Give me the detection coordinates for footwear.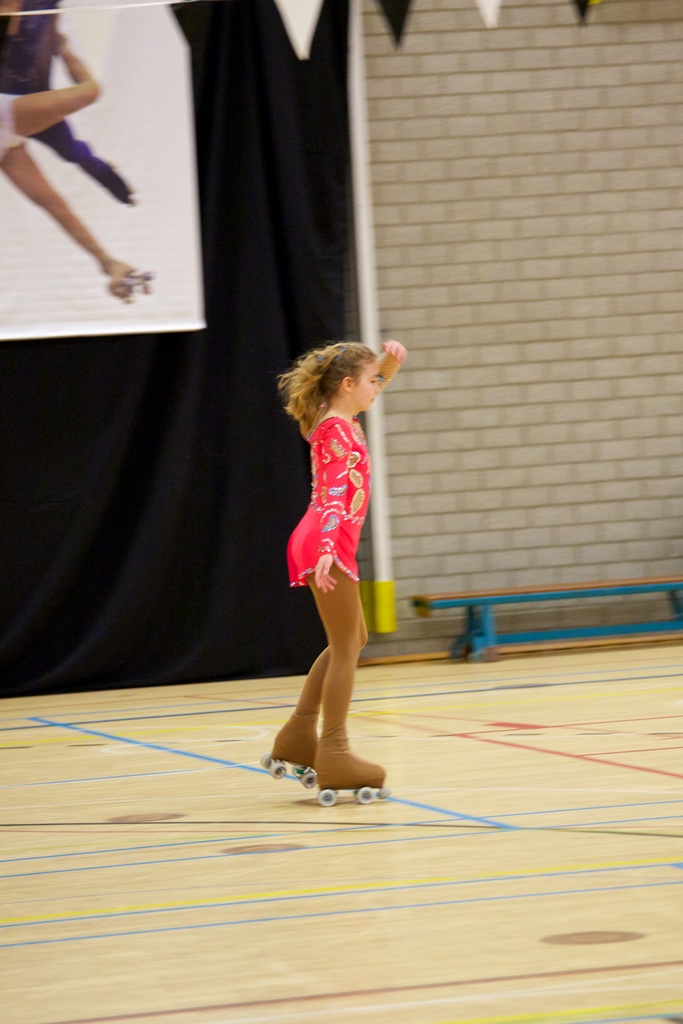
rect(311, 733, 392, 807).
